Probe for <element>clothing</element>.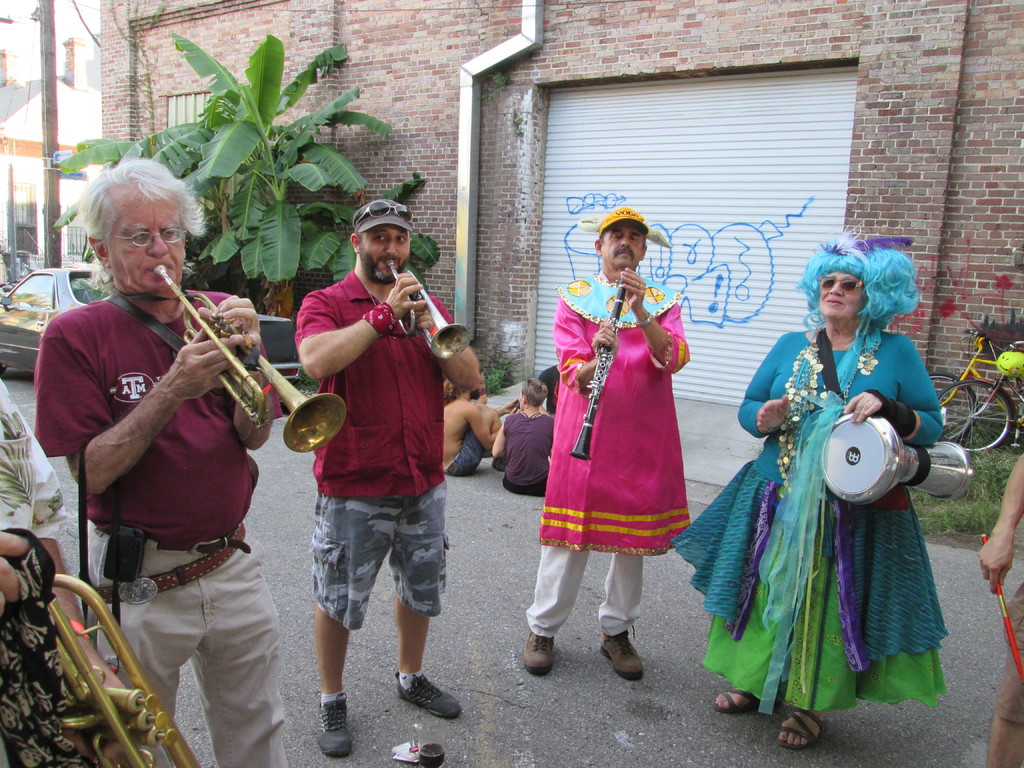
Probe result: l=291, t=268, r=461, b=633.
